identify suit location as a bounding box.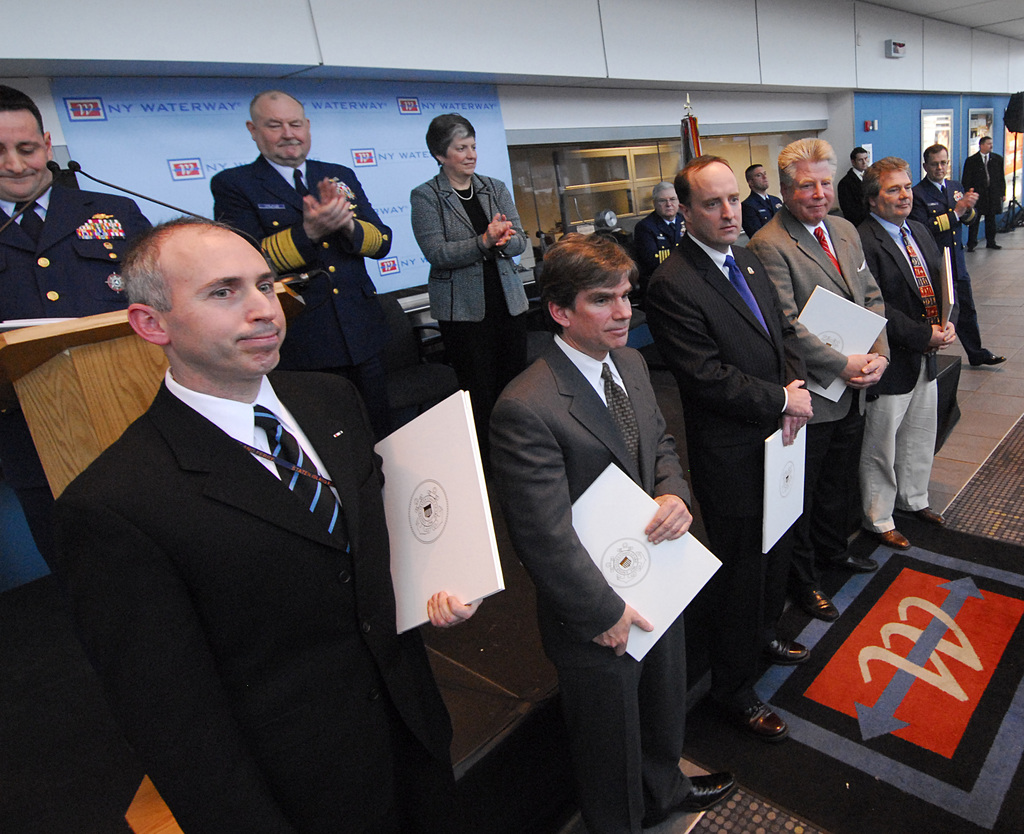
906, 176, 991, 366.
